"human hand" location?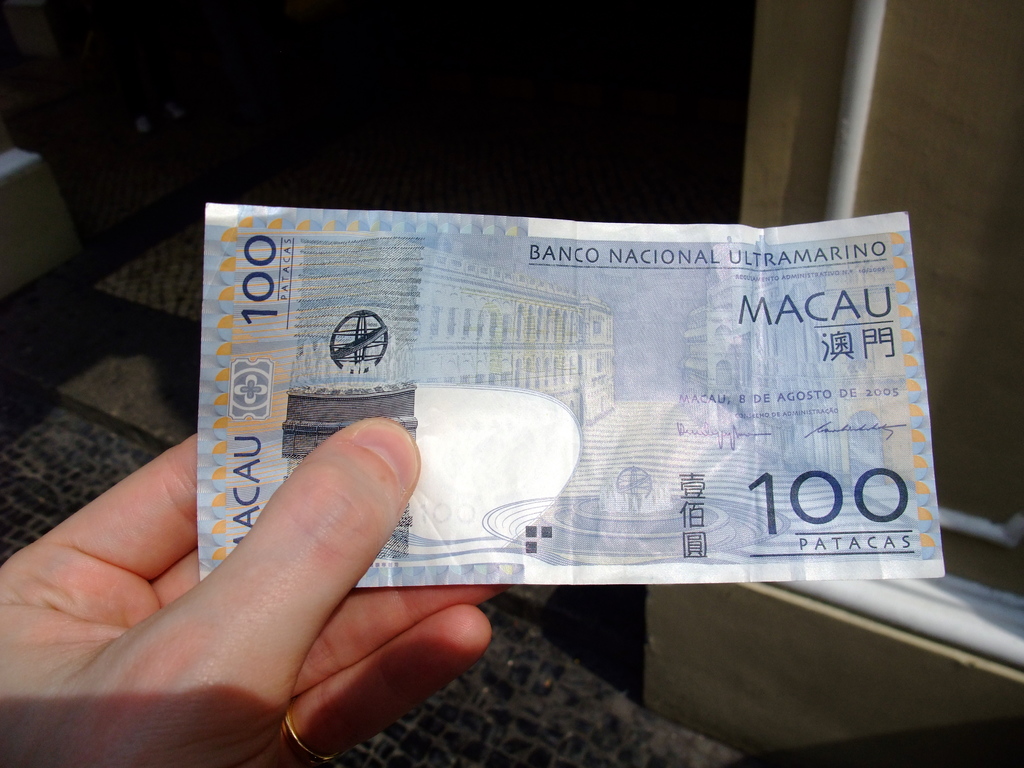
bbox=(30, 393, 467, 753)
